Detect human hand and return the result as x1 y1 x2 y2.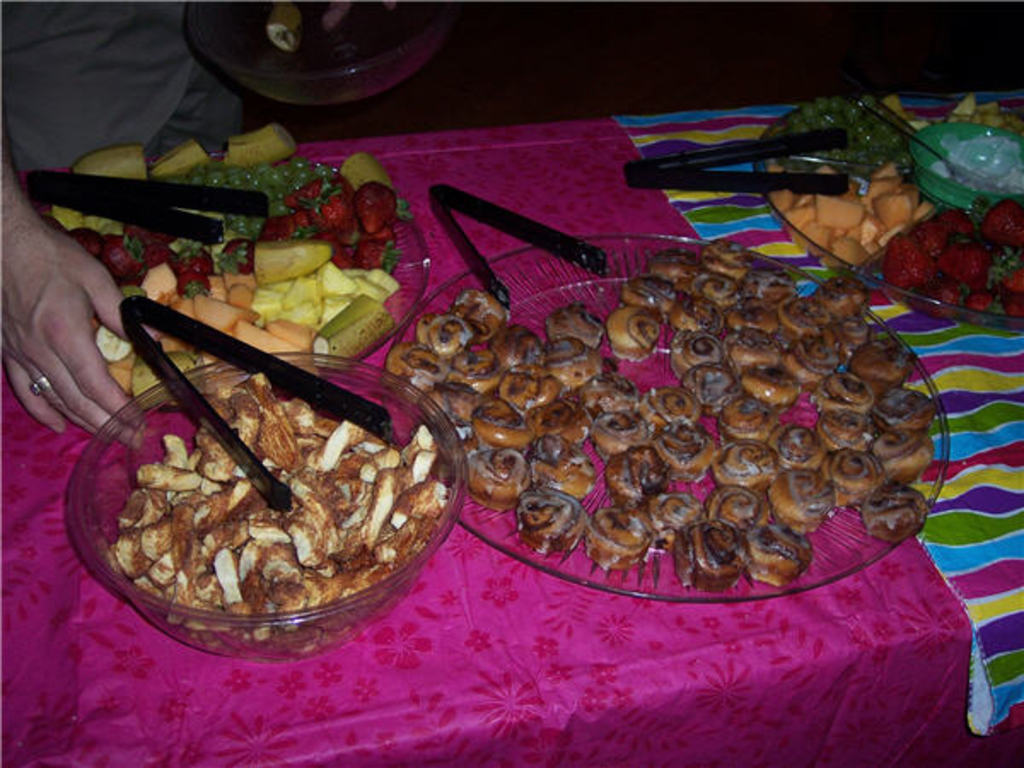
321 0 398 32.
